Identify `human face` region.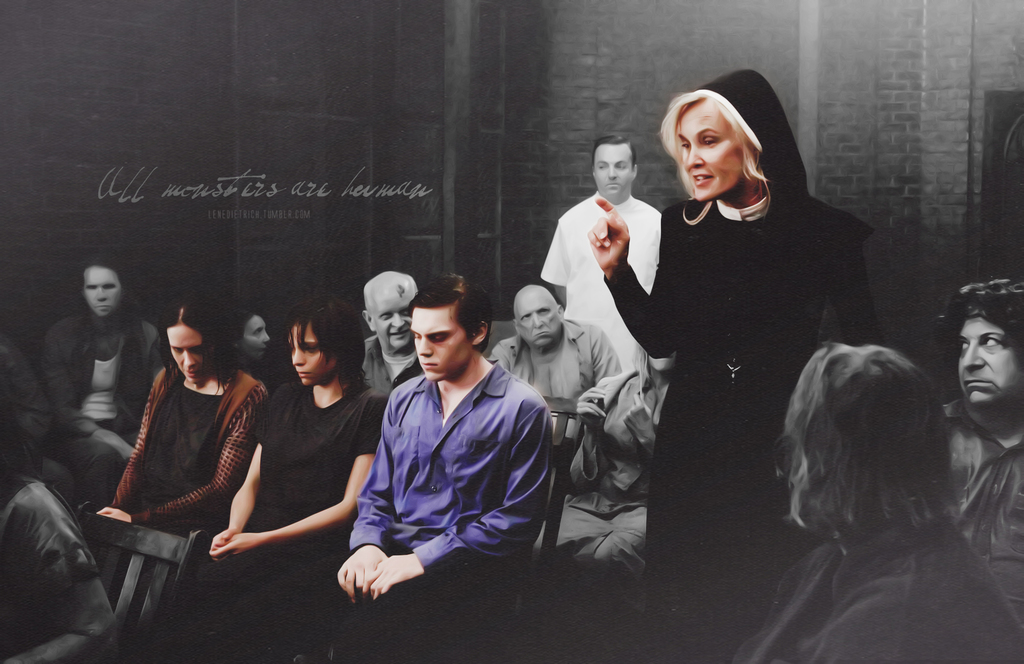
Region: {"x1": 166, "y1": 323, "x2": 218, "y2": 385}.
